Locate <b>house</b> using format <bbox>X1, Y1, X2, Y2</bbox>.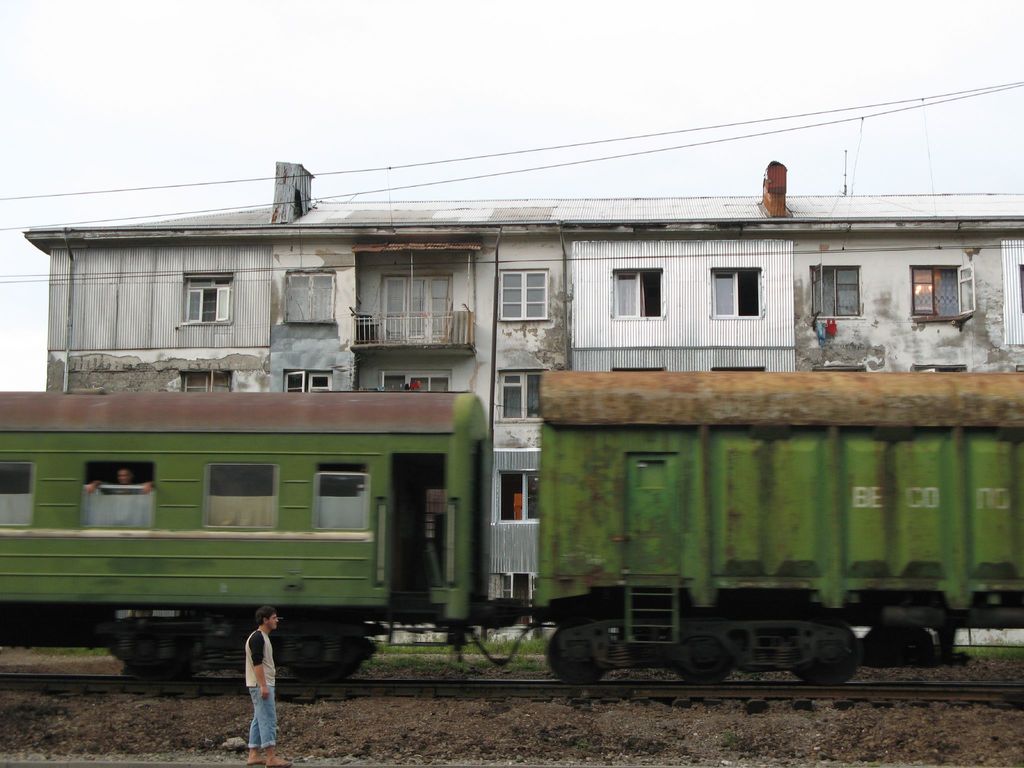
<bbox>44, 207, 1023, 694</bbox>.
